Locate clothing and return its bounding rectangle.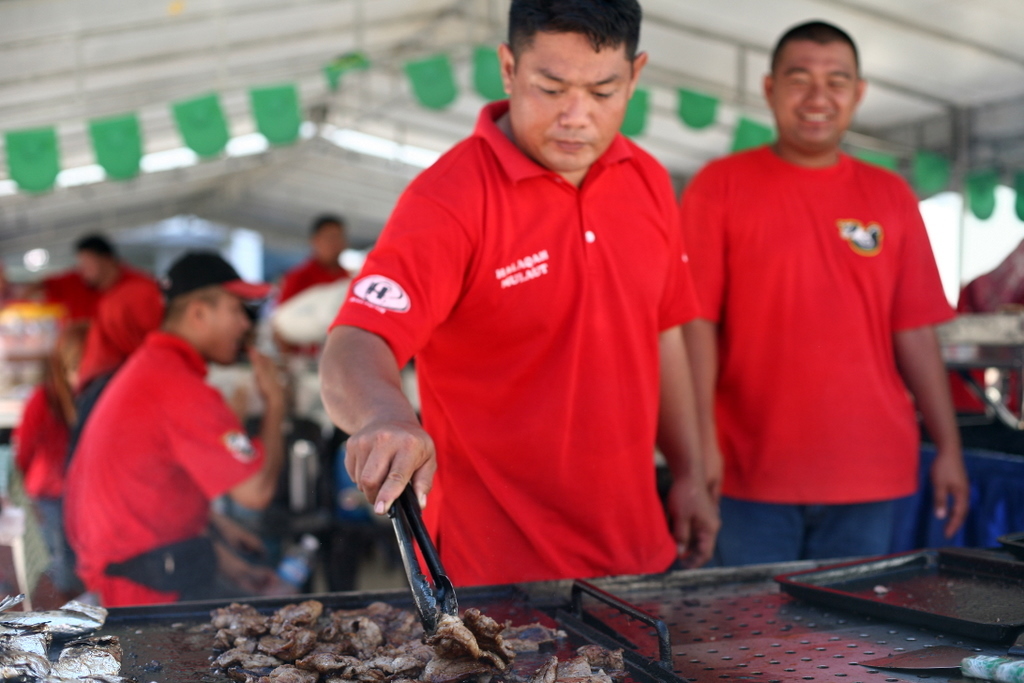
bbox=[39, 259, 154, 377].
